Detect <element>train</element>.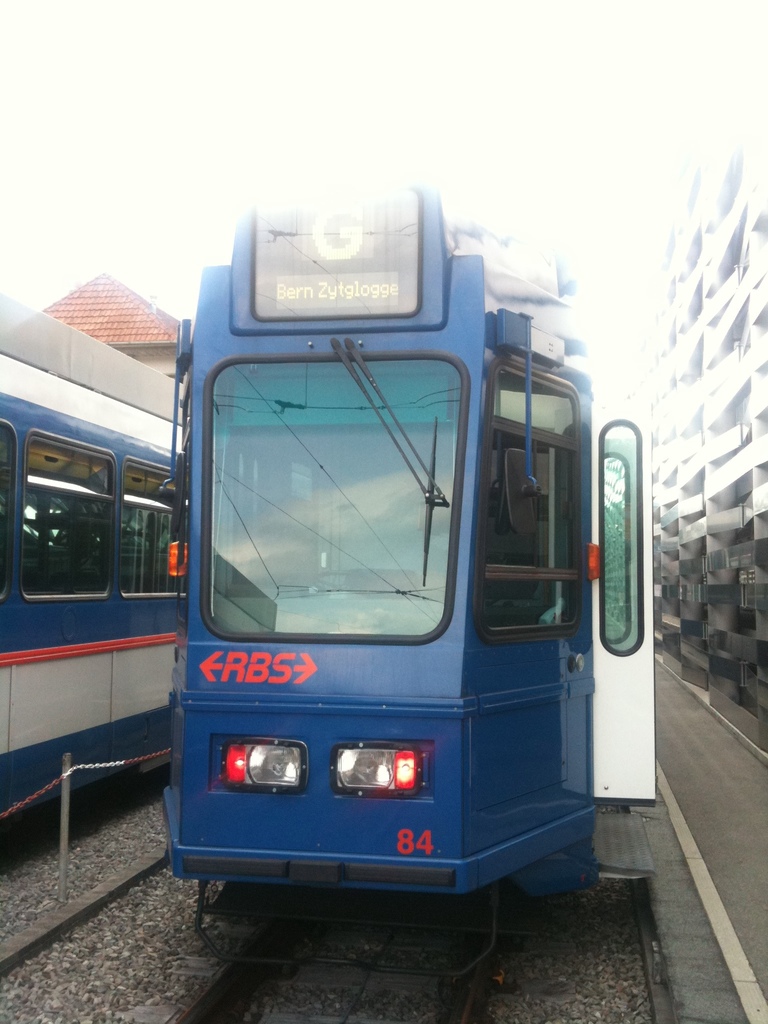
Detected at region(0, 285, 189, 831).
